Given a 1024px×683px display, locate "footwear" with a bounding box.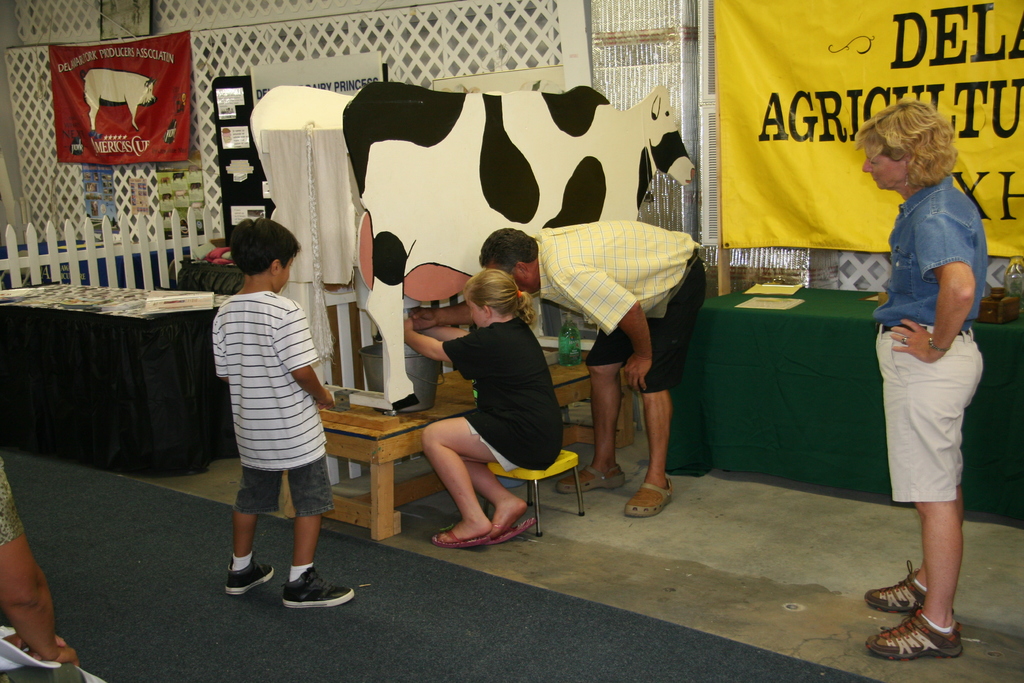
Located: 488,520,538,541.
